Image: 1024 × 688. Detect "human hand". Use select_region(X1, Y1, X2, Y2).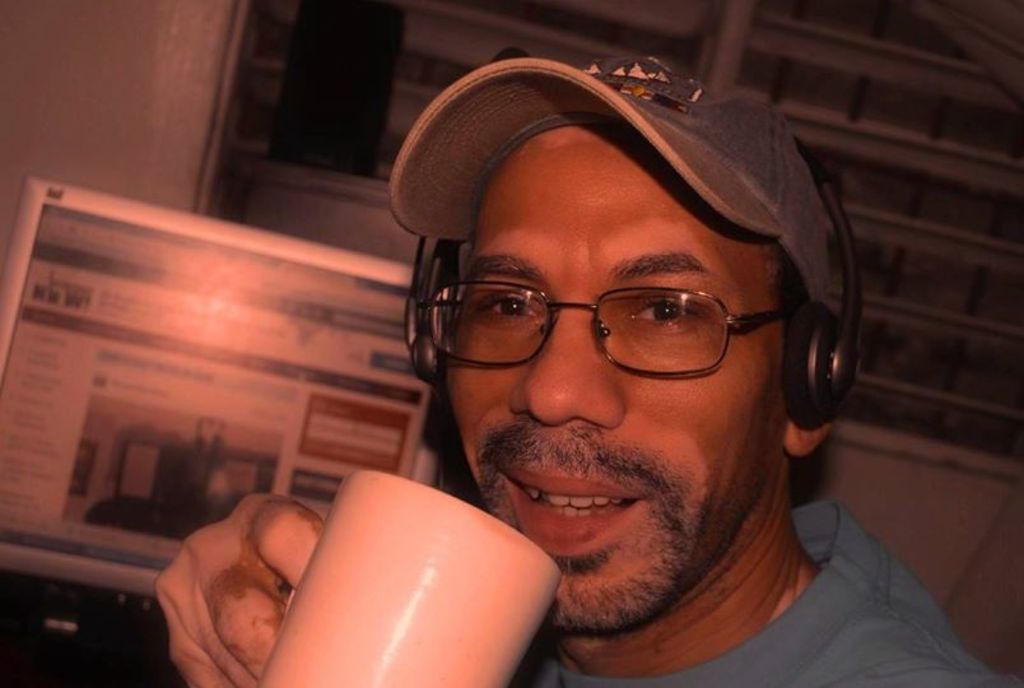
select_region(154, 493, 330, 687).
